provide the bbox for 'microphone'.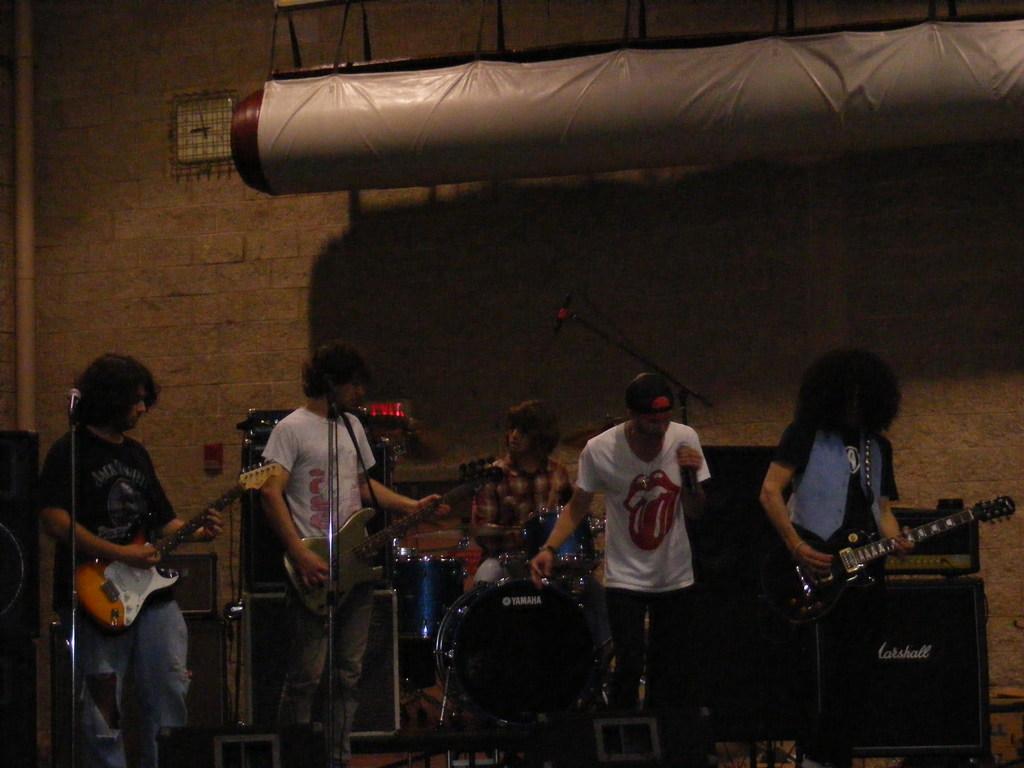
BBox(678, 442, 698, 502).
